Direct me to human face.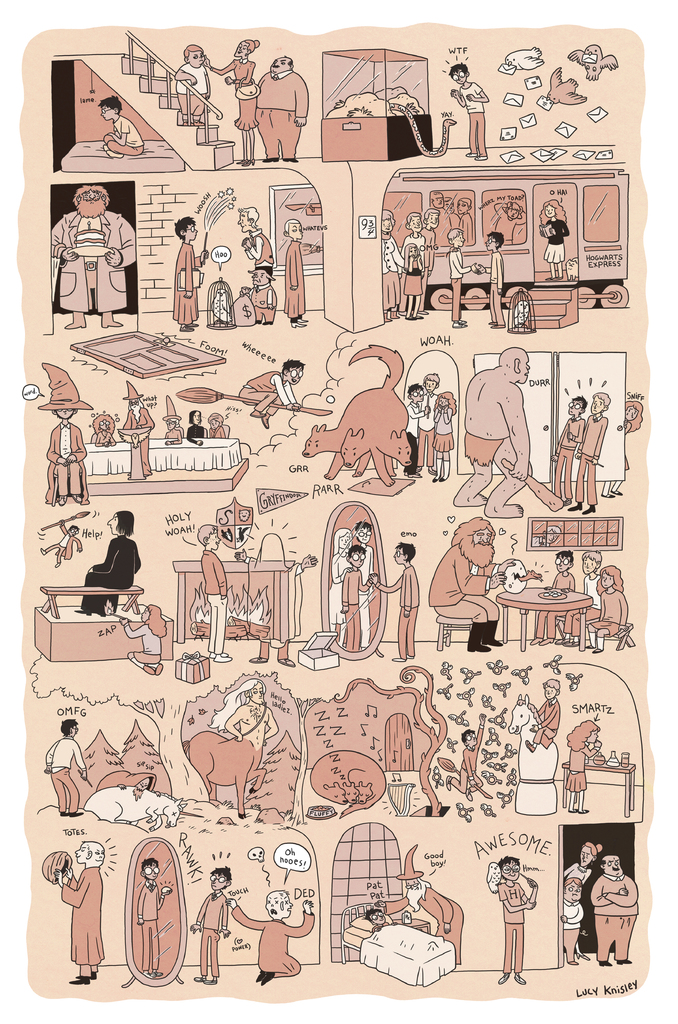
Direction: x1=253 y1=669 x2=267 y2=708.
